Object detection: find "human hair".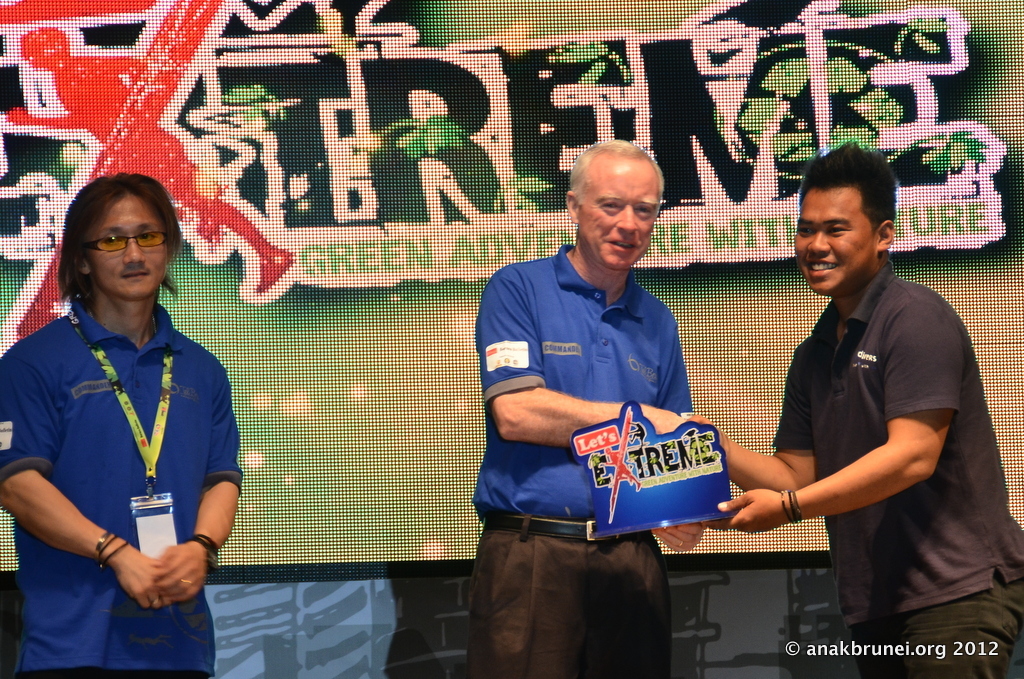
795 137 897 237.
